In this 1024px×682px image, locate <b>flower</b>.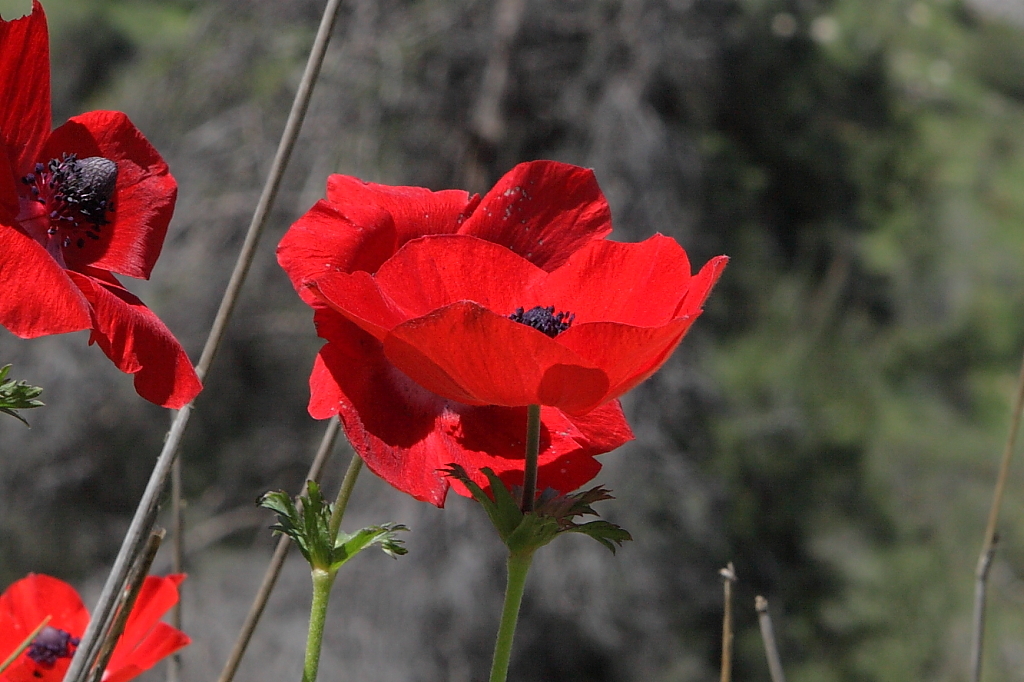
Bounding box: bbox(0, 0, 206, 408).
